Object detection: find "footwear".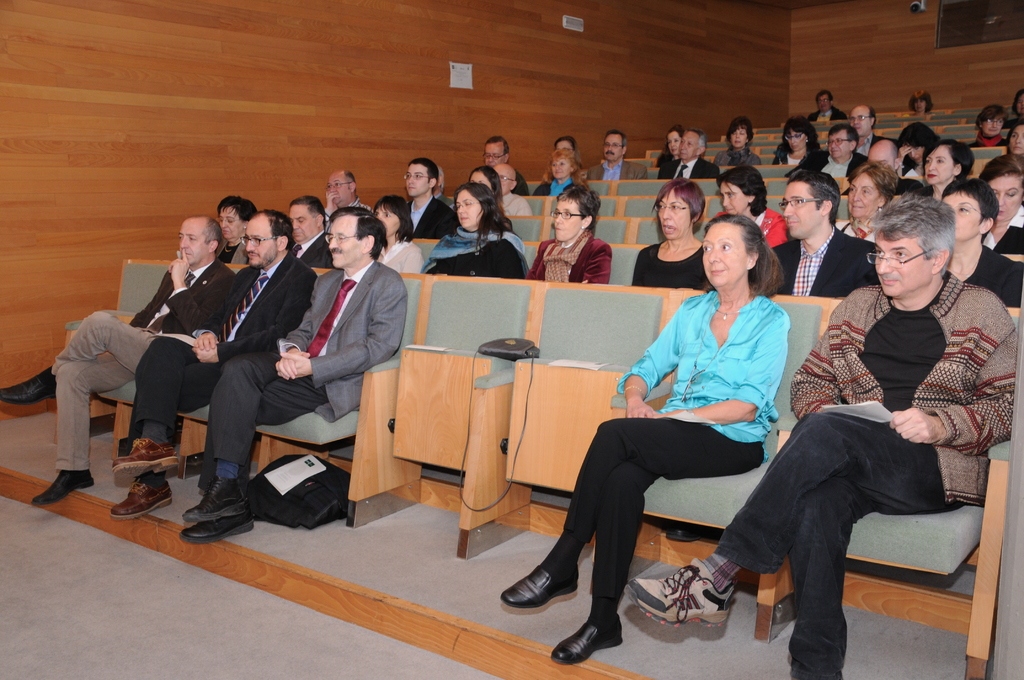
rect(109, 437, 184, 479).
